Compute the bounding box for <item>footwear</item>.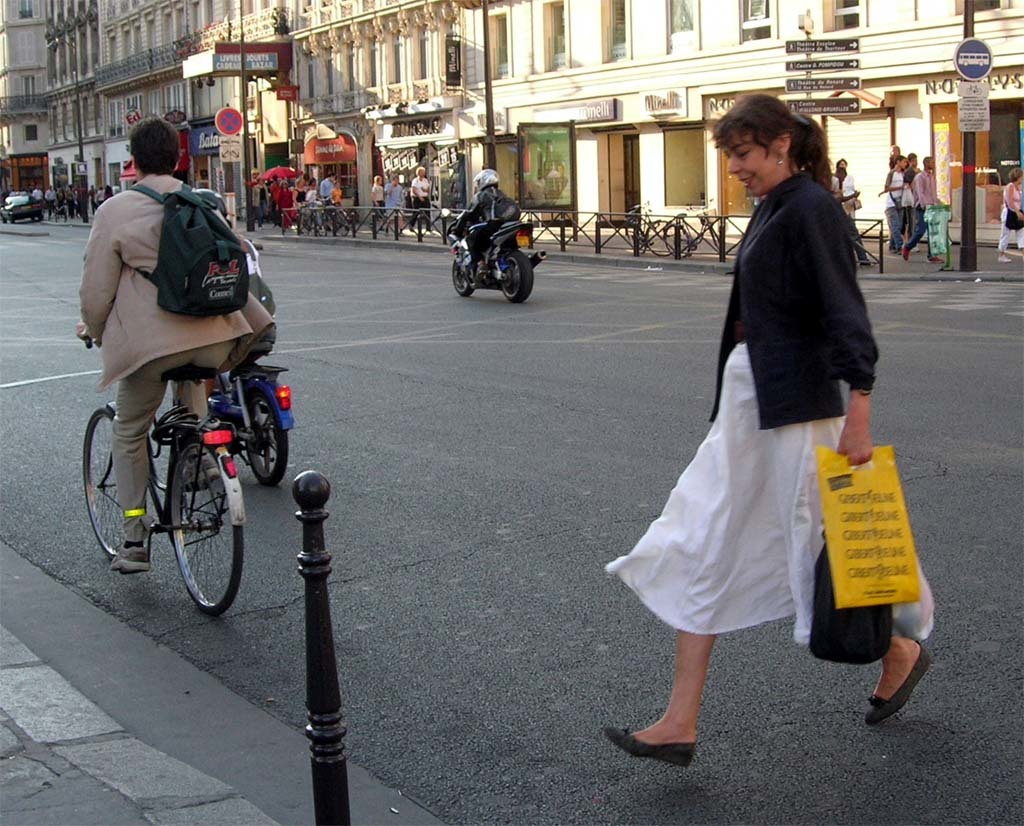
crop(107, 544, 149, 573).
